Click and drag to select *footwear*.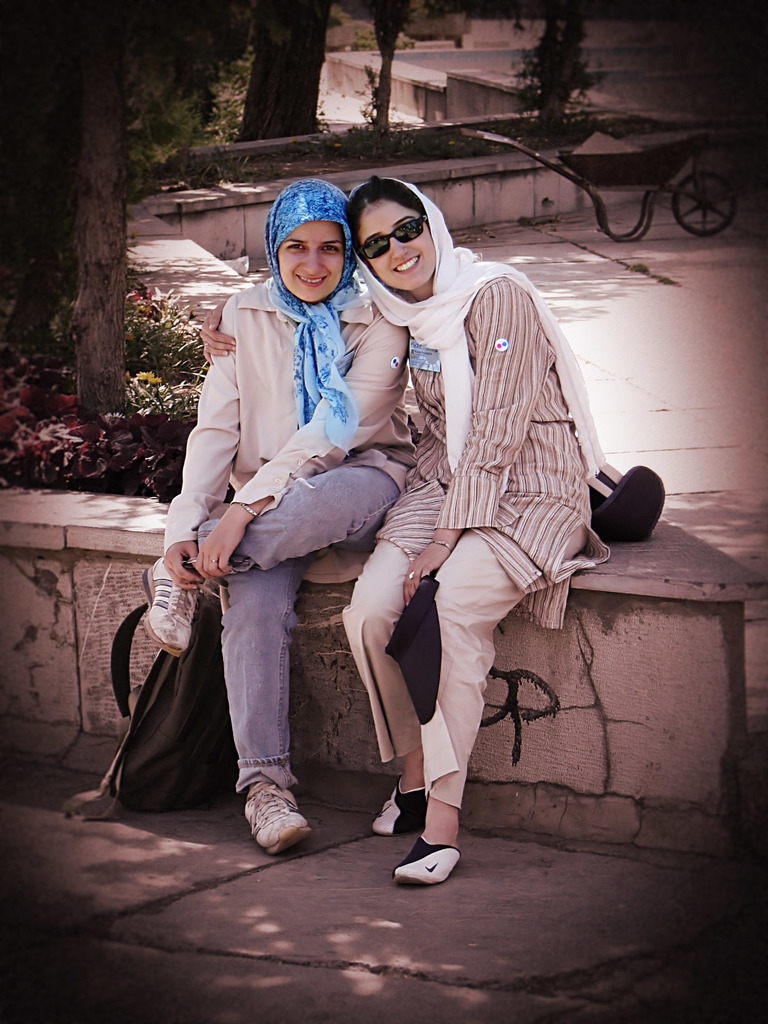
Selection: [left=228, top=784, right=308, bottom=851].
